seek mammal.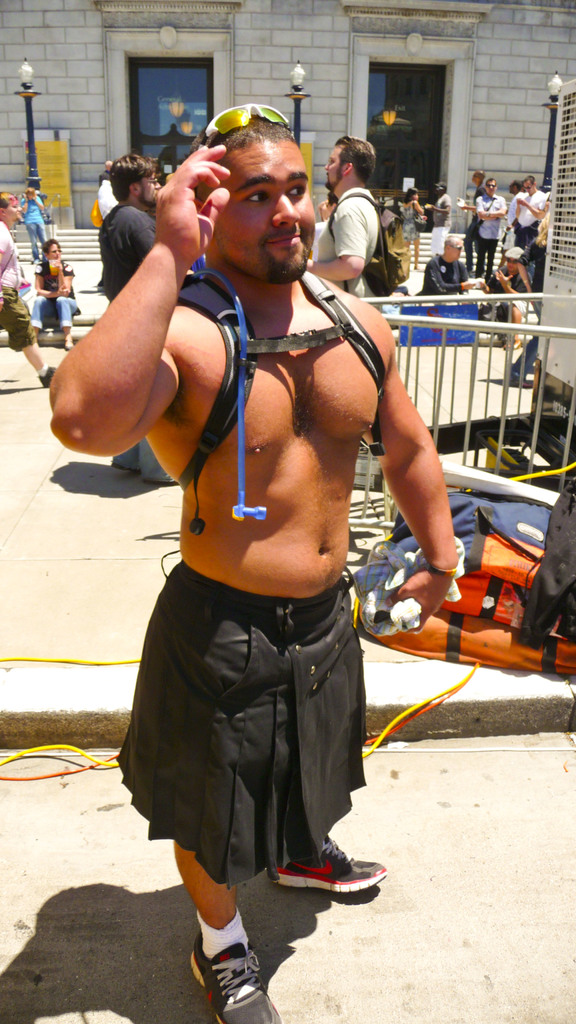
(424, 231, 490, 319).
